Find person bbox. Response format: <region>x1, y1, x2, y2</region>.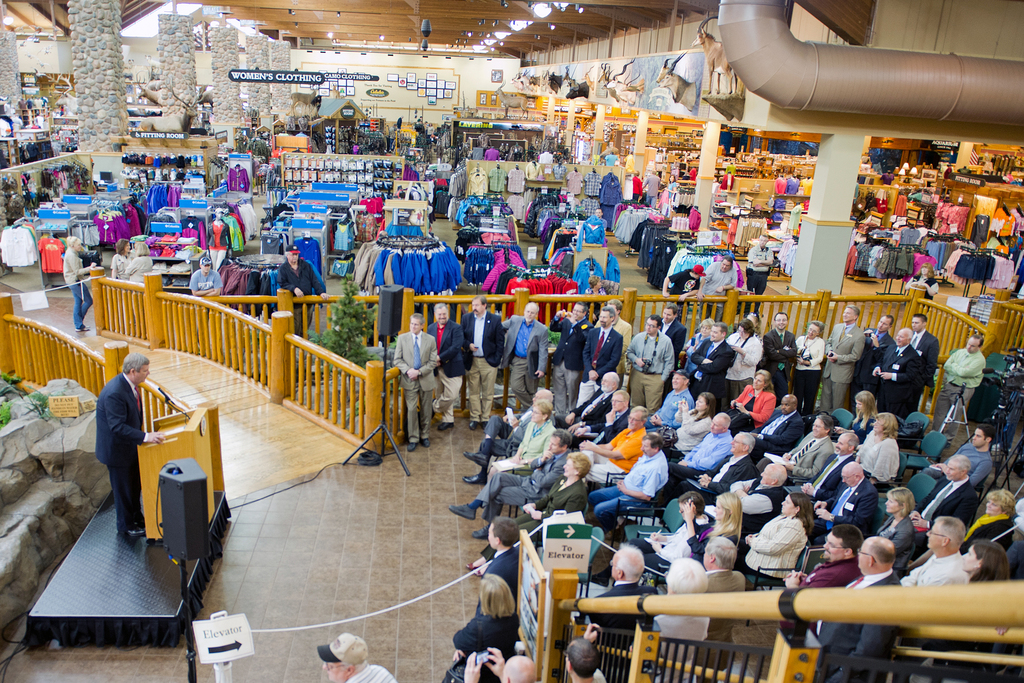
<region>111, 238, 129, 286</region>.
